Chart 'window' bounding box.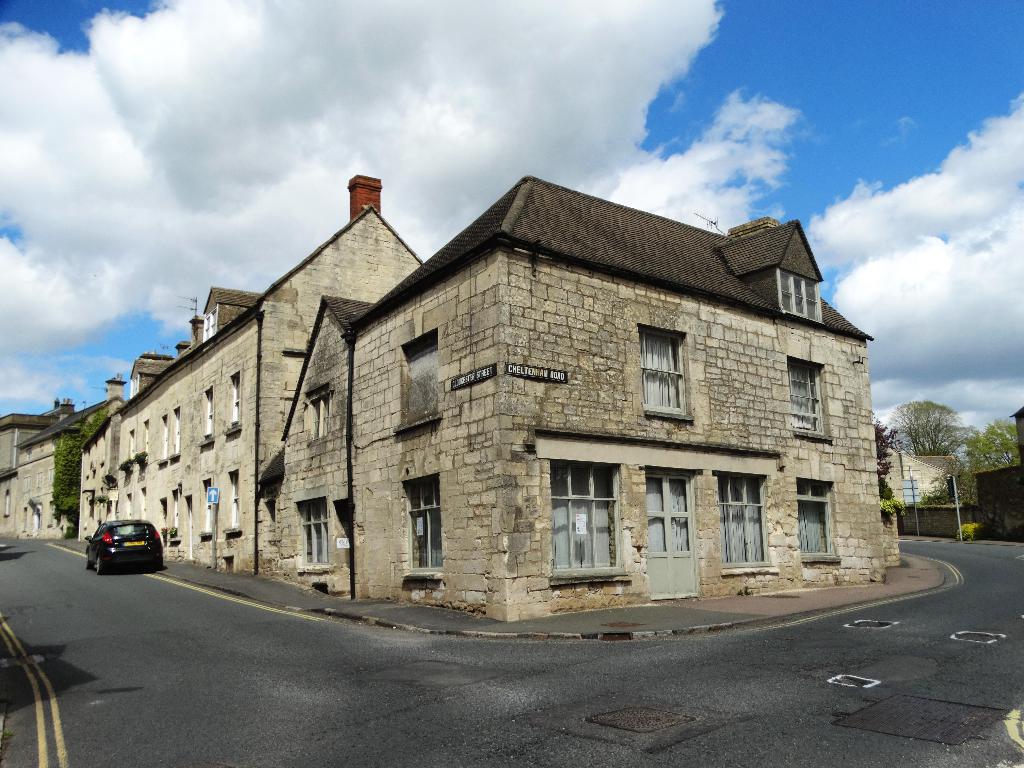
Charted: <region>227, 376, 241, 424</region>.
